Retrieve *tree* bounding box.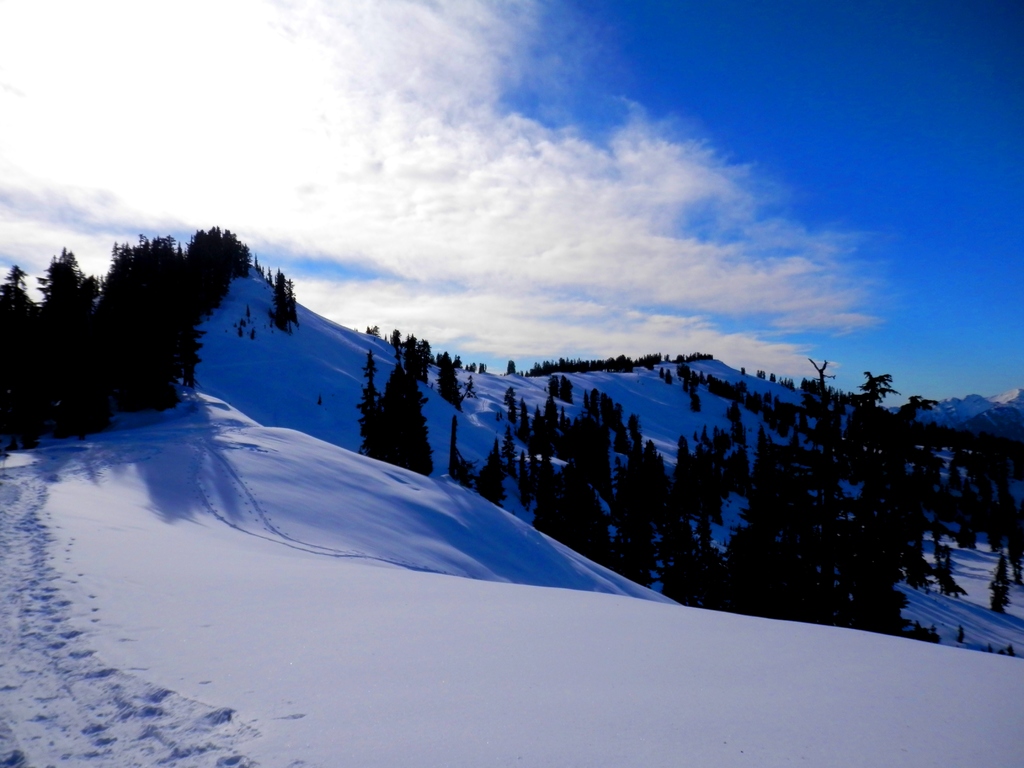
Bounding box: 8 264 28 296.
